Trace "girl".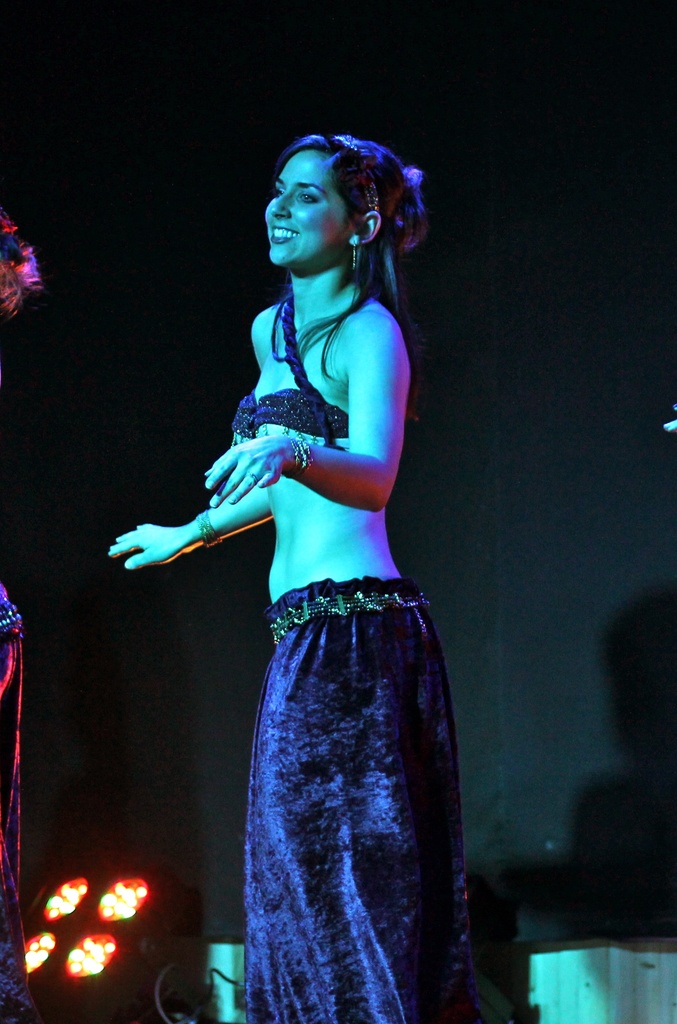
Traced to locate(109, 136, 468, 1023).
